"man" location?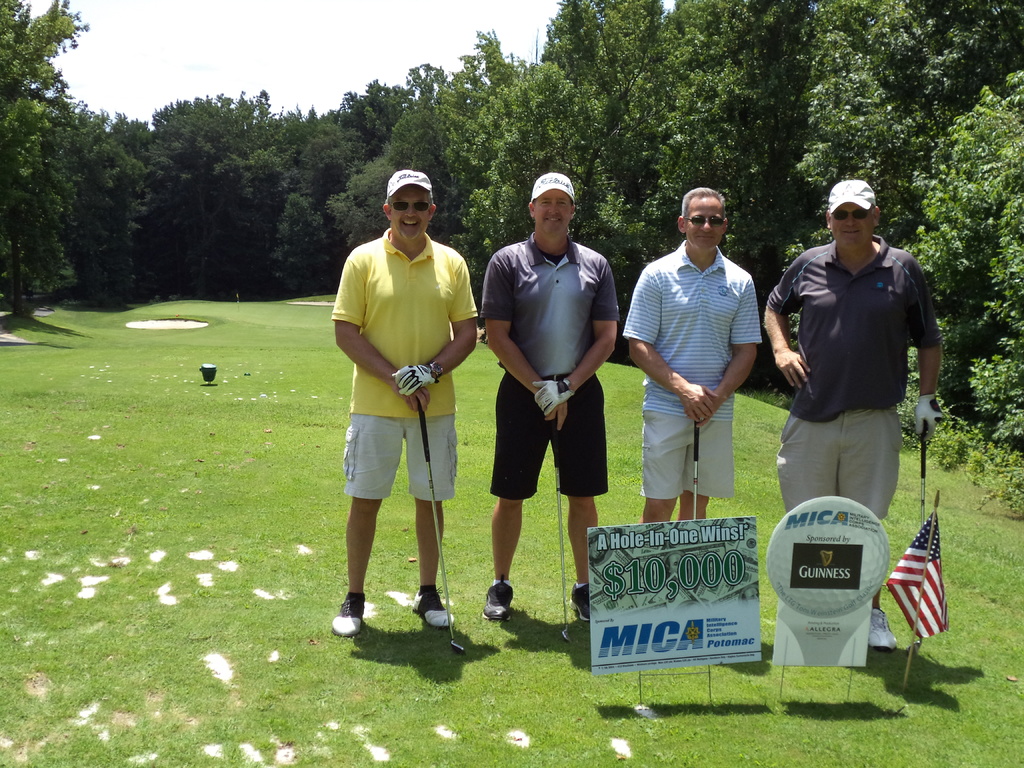
(481,171,621,620)
